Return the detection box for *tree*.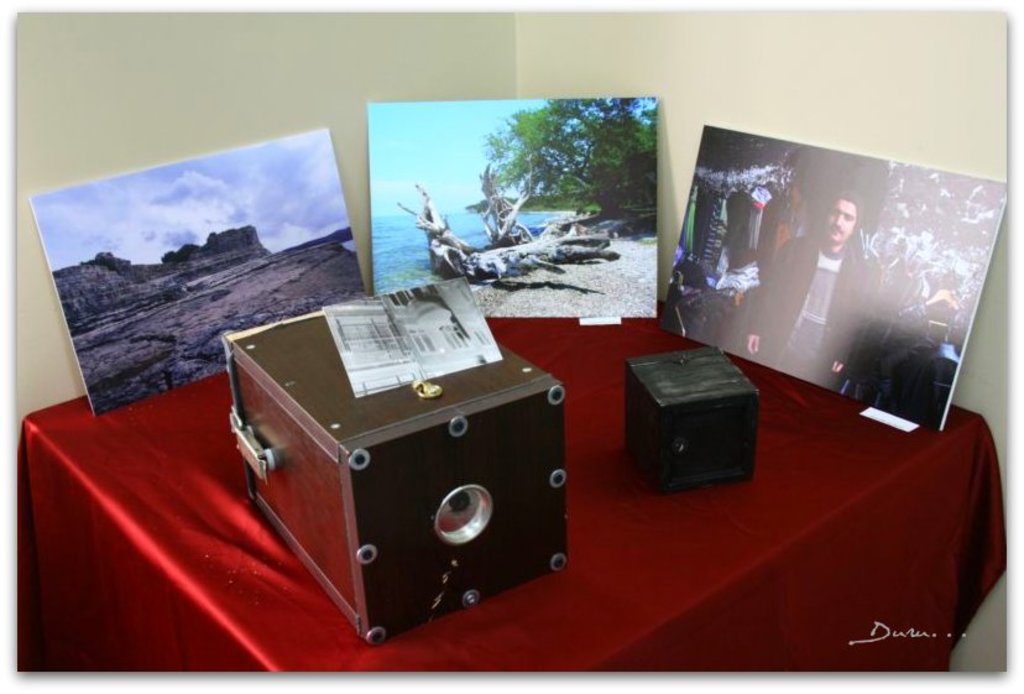
crop(375, 80, 706, 343).
